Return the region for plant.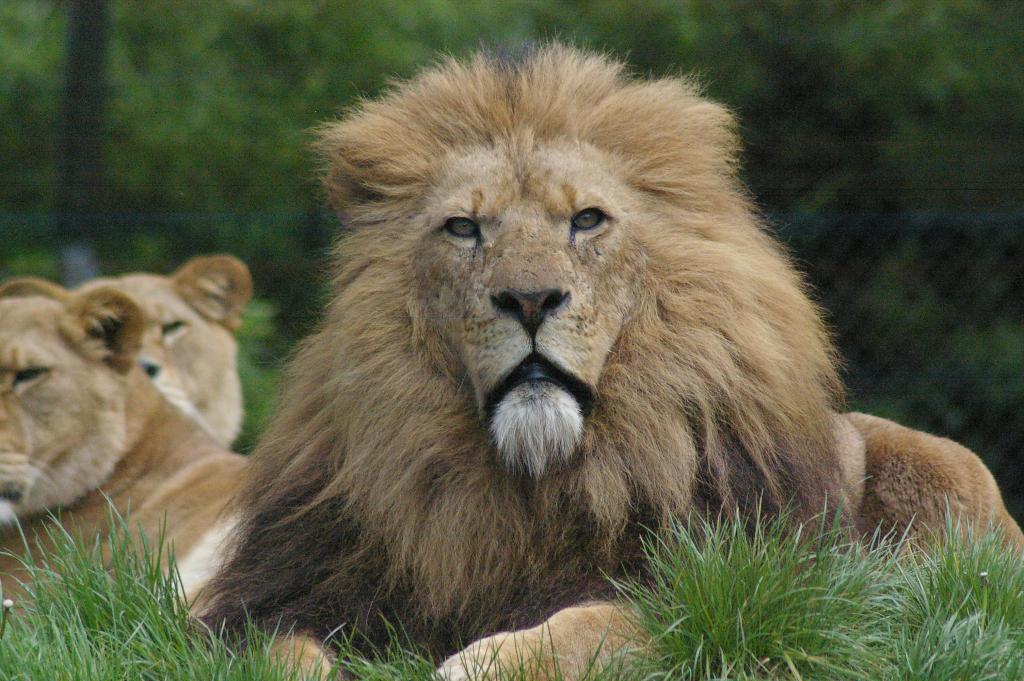
detection(323, 608, 560, 680).
